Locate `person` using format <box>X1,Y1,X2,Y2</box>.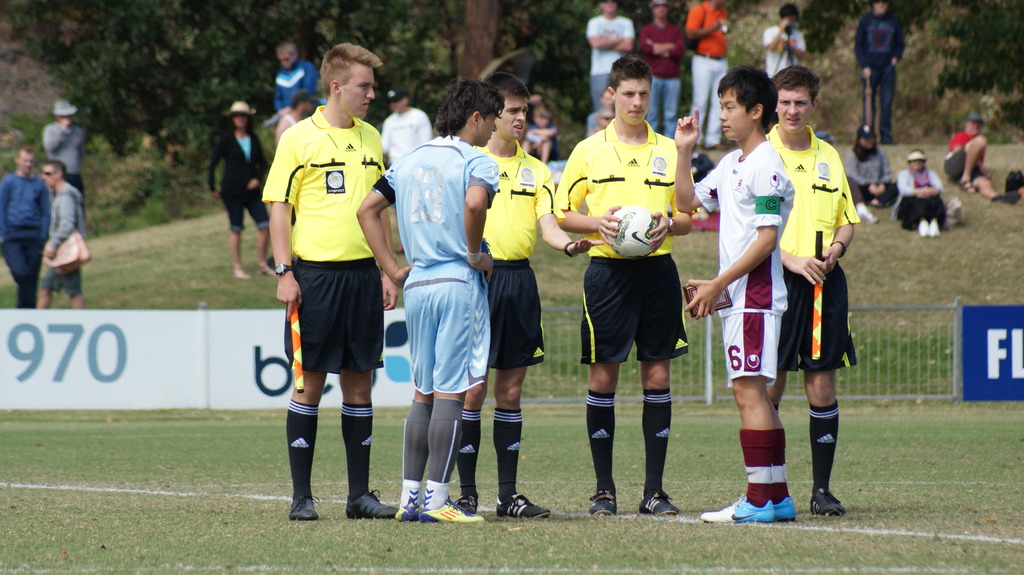
<box>273,40,320,116</box>.
